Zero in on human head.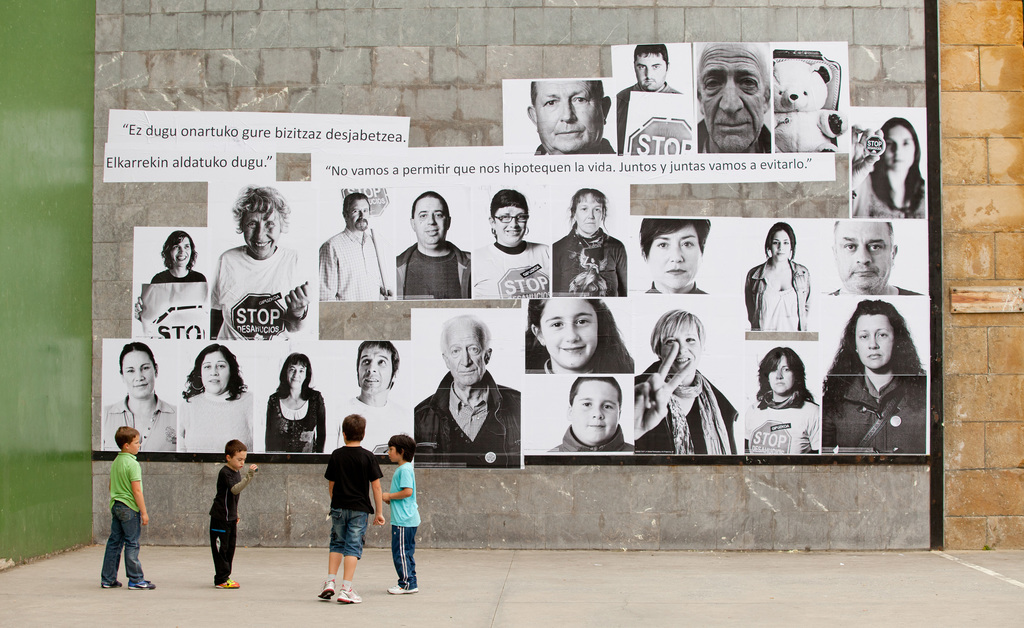
Zeroed in: 880 114 920 175.
